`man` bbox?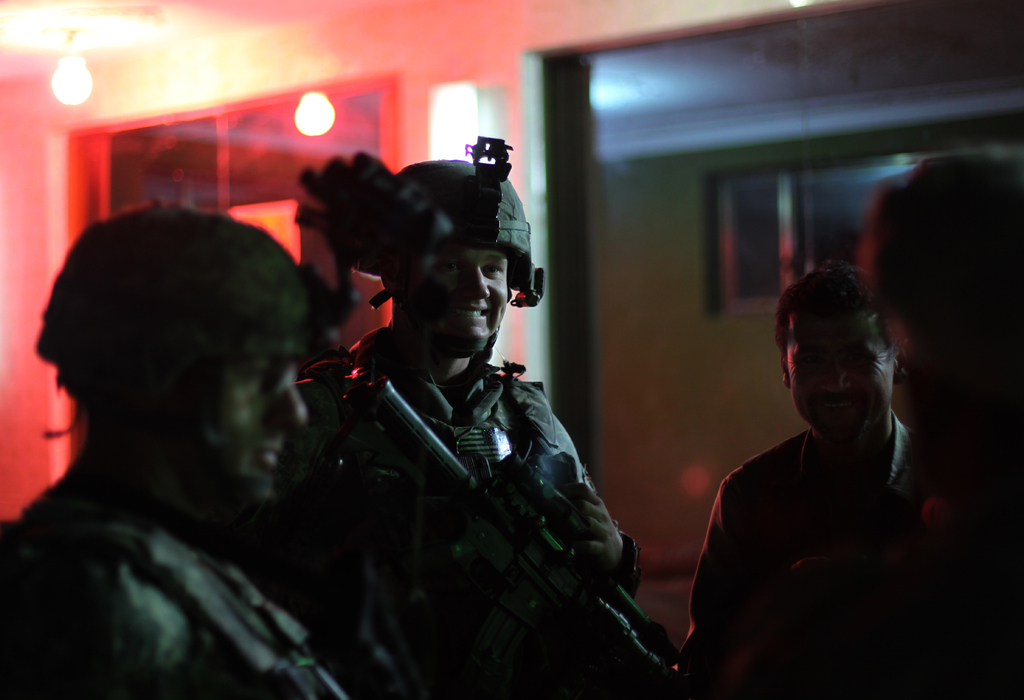
(665,269,967,680)
